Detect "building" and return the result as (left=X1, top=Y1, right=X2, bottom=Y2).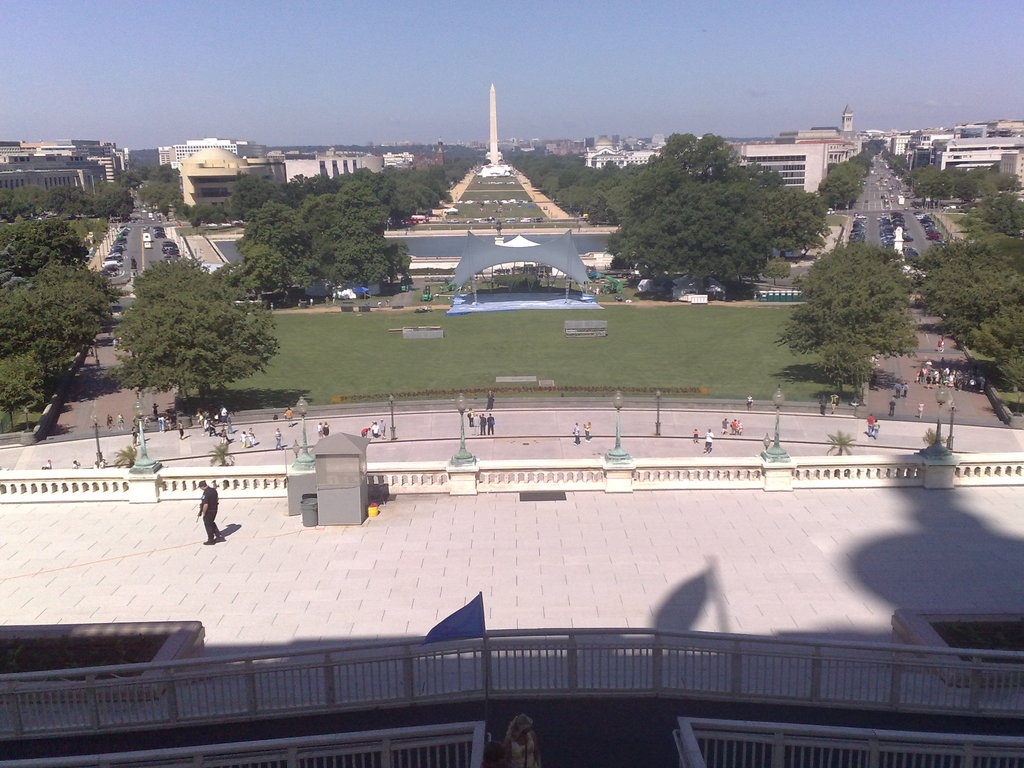
(left=995, top=146, right=1023, bottom=189).
